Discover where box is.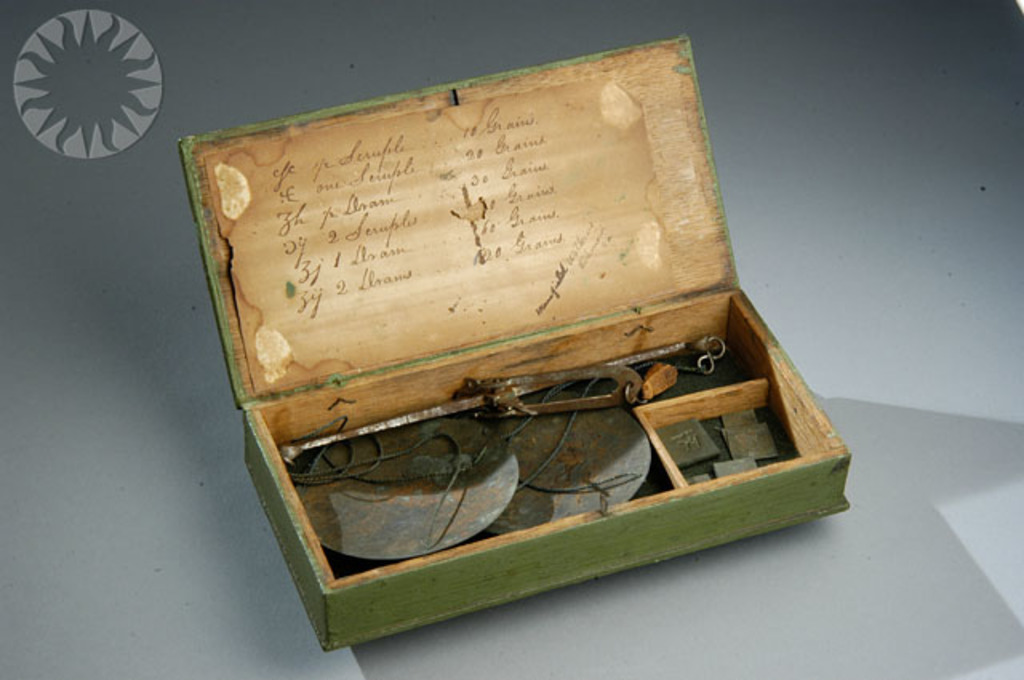
Discovered at rect(178, 35, 850, 653).
